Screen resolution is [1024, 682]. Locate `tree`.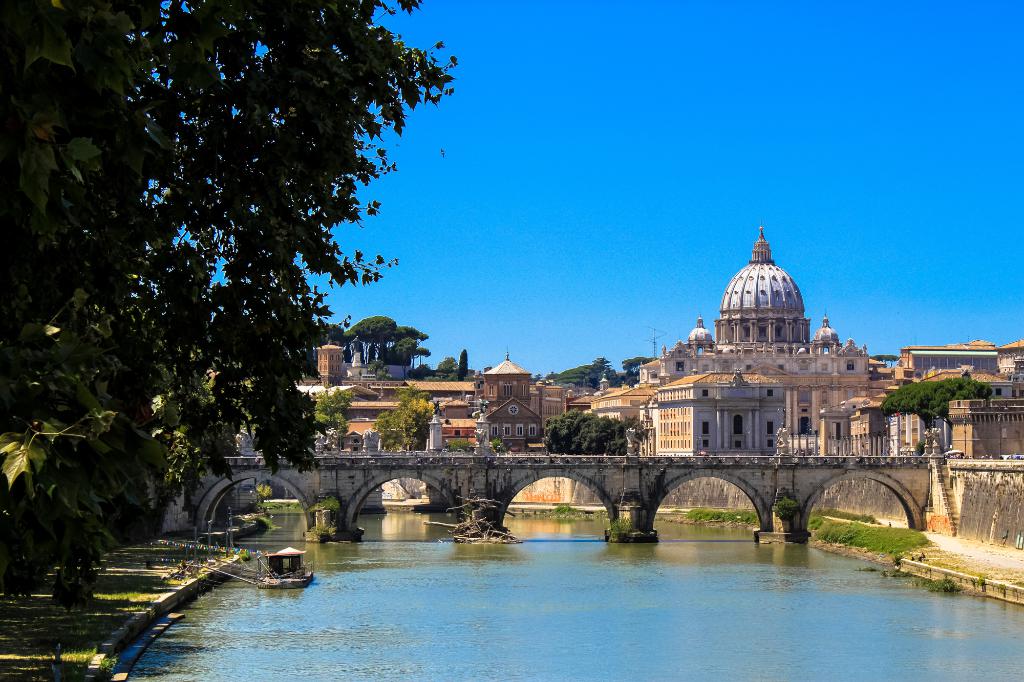
bbox=(406, 363, 434, 383).
